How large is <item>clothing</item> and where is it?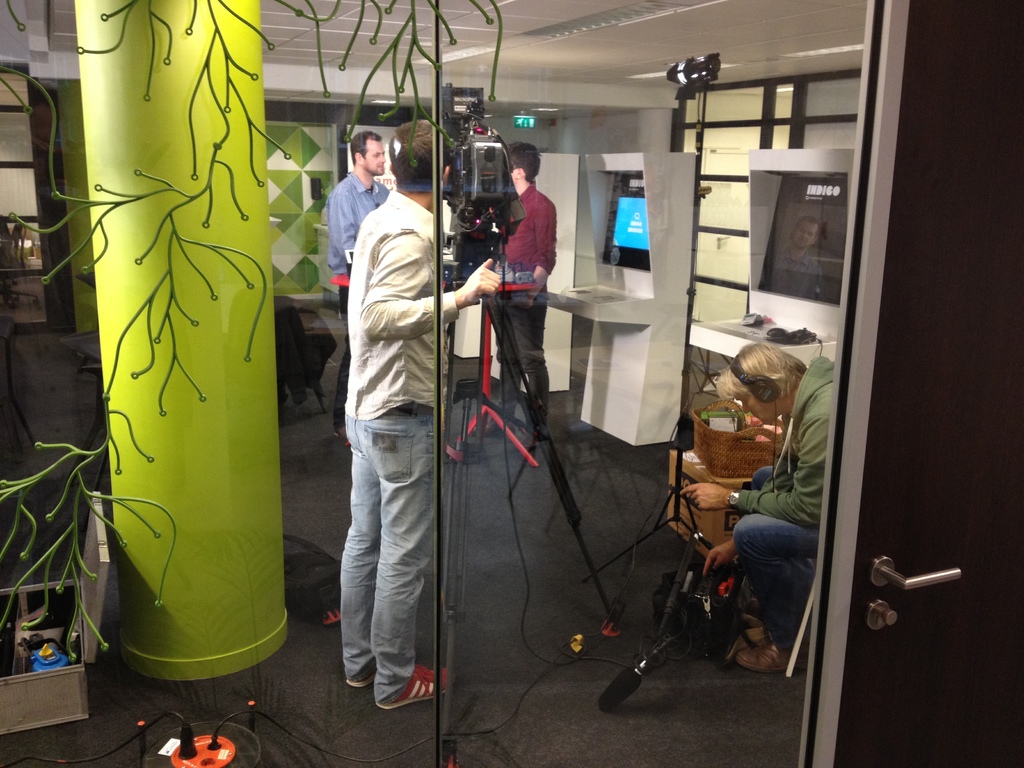
Bounding box: [left=338, top=173, right=397, bottom=323].
